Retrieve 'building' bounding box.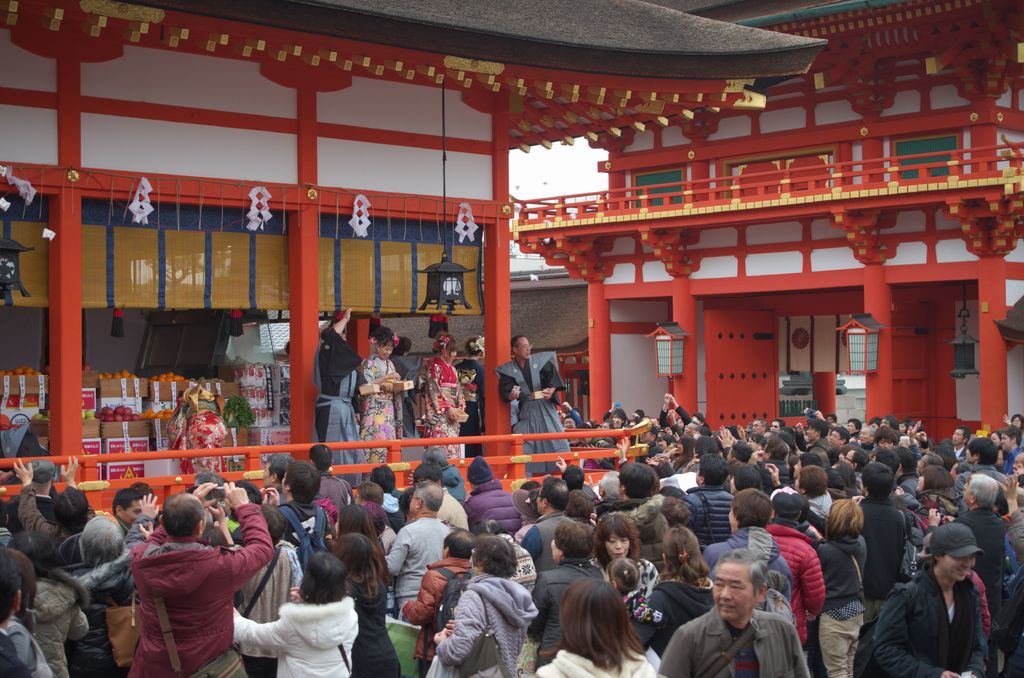
Bounding box: (left=506, top=0, right=1023, bottom=446).
